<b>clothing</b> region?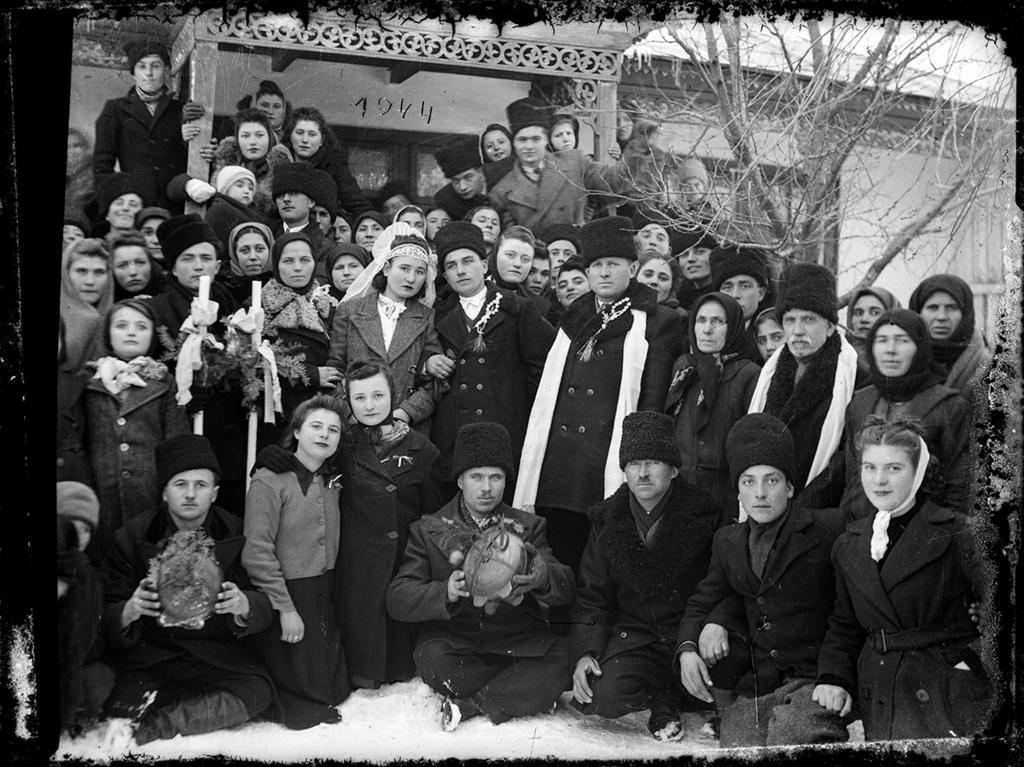
<box>826,522,1011,749</box>
